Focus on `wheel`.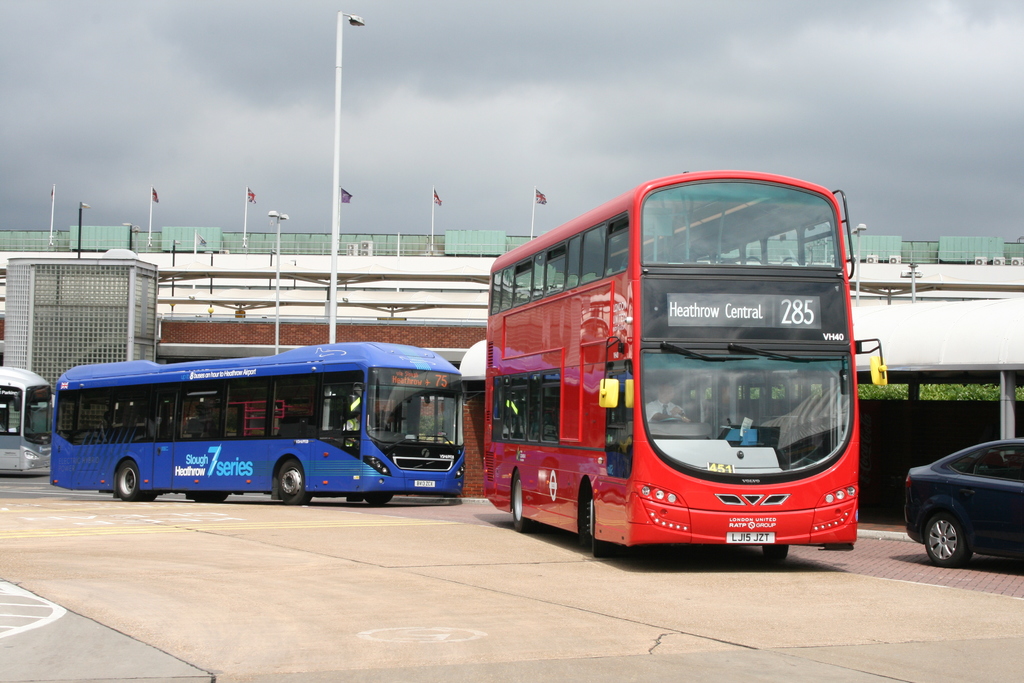
Focused at crop(115, 459, 141, 501).
